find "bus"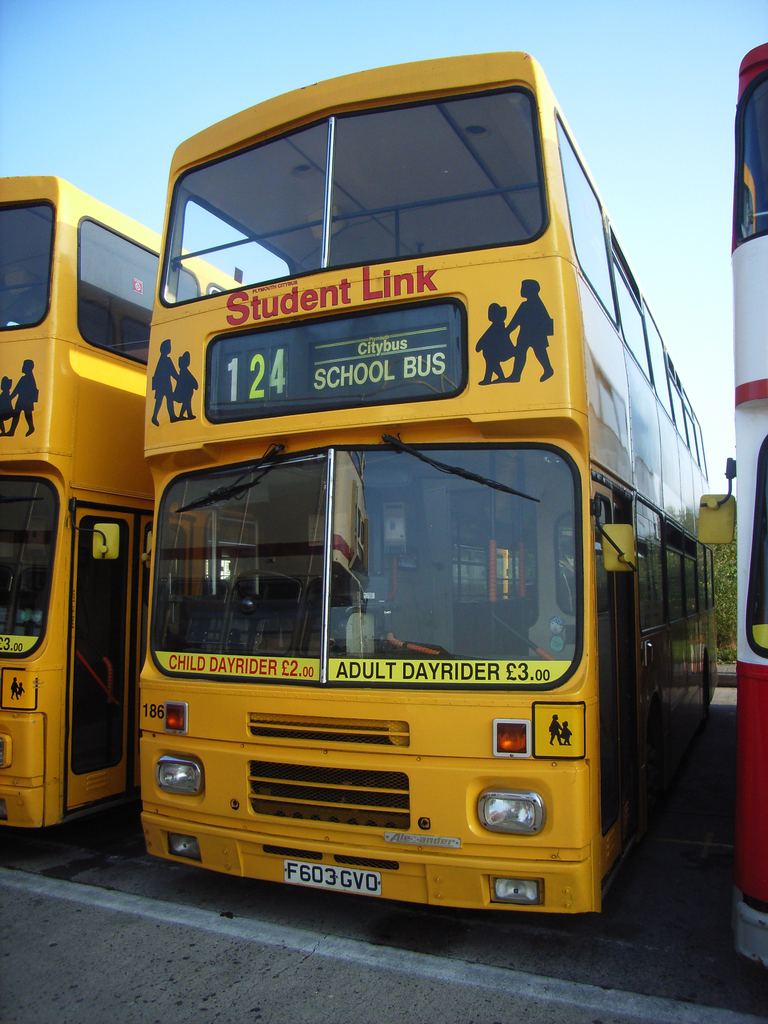
BBox(139, 56, 715, 915)
